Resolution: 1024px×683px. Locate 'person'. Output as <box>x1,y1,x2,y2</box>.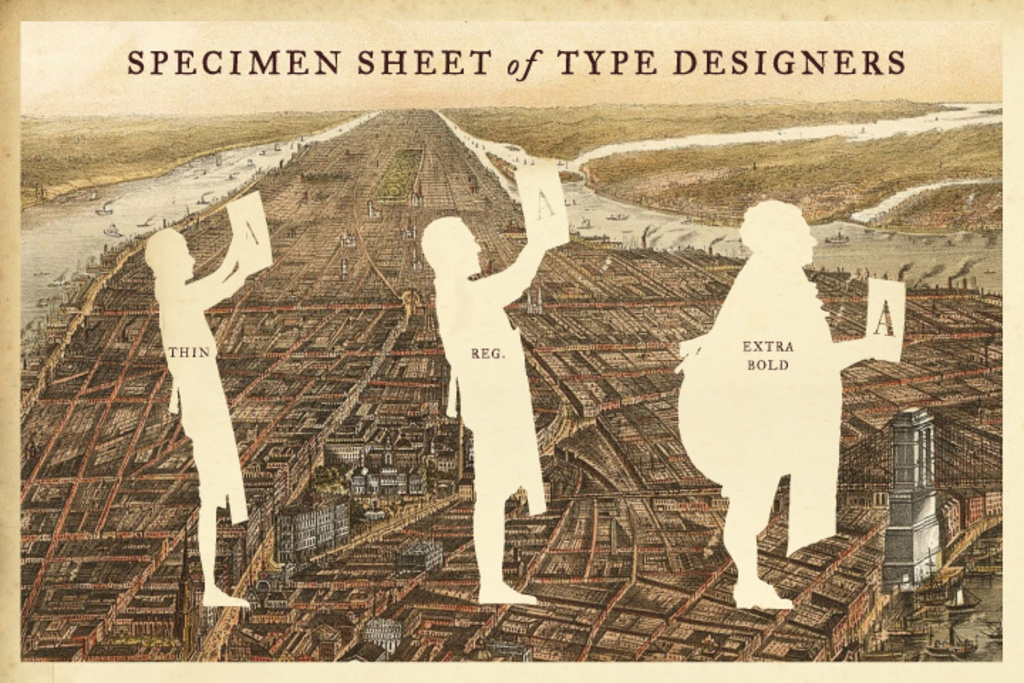
<box>670,196,879,606</box>.
